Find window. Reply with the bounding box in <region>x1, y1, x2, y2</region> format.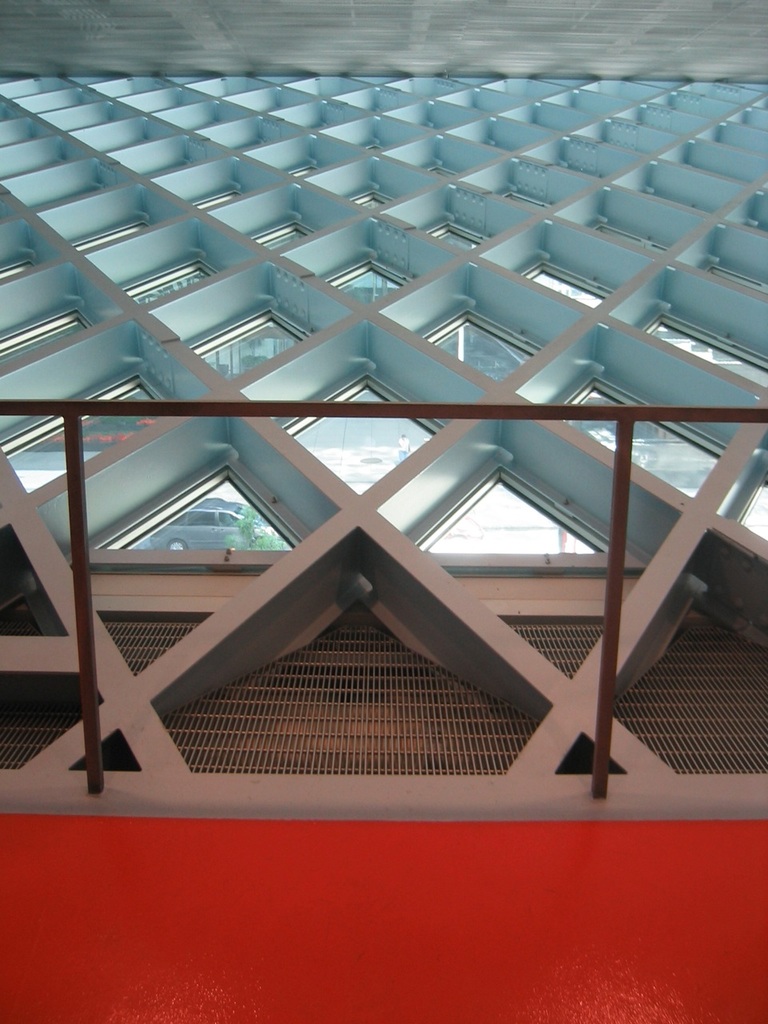
<region>411, 450, 609, 592</region>.
